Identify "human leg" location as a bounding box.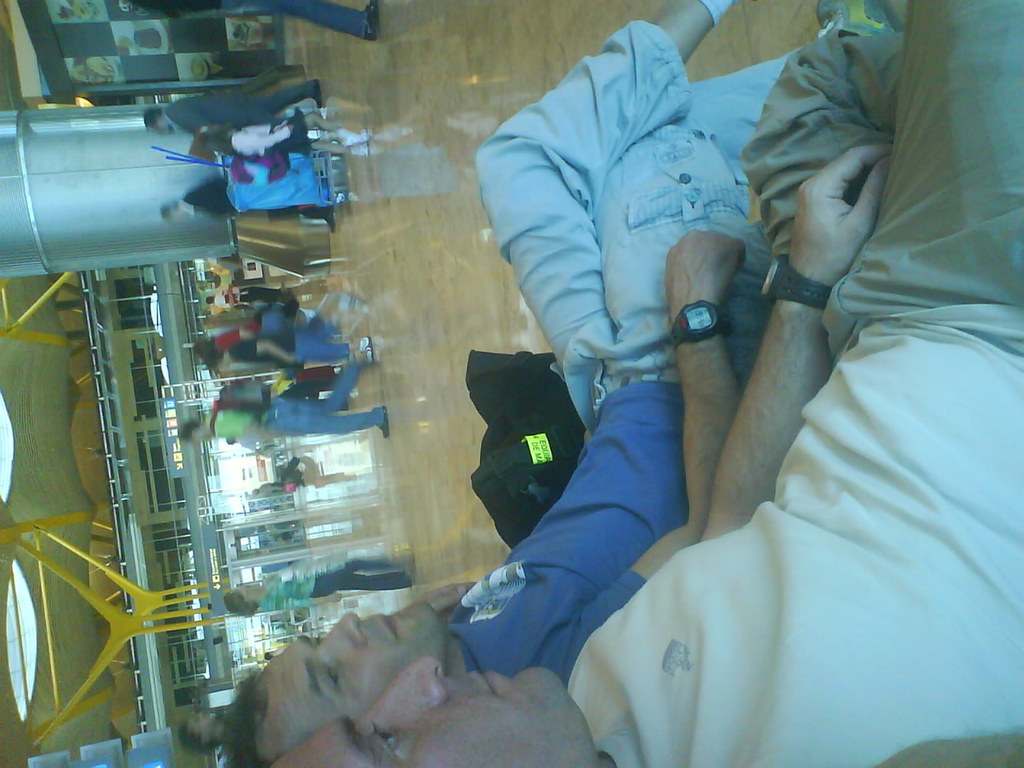
[266,294,388,434].
